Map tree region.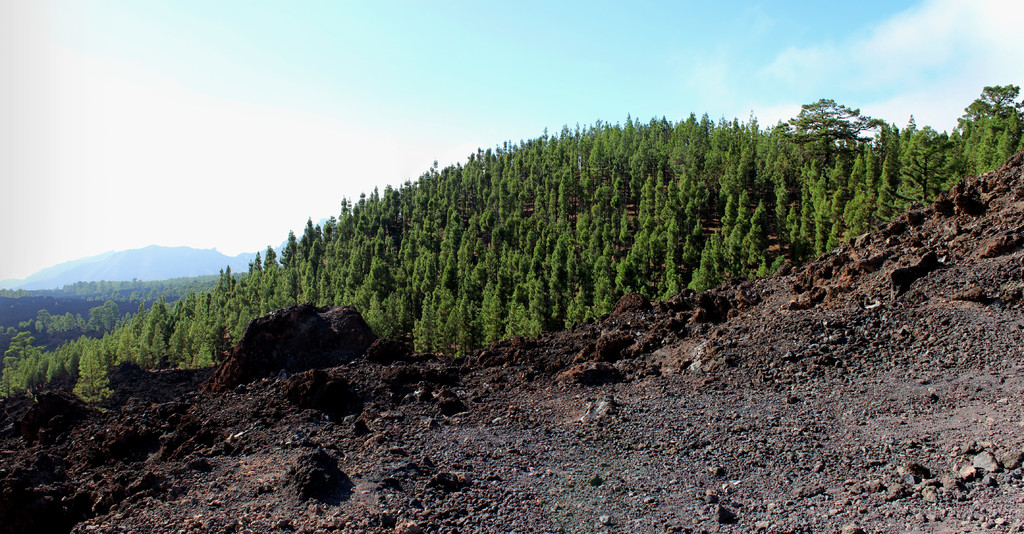
Mapped to BBox(951, 83, 1023, 134).
